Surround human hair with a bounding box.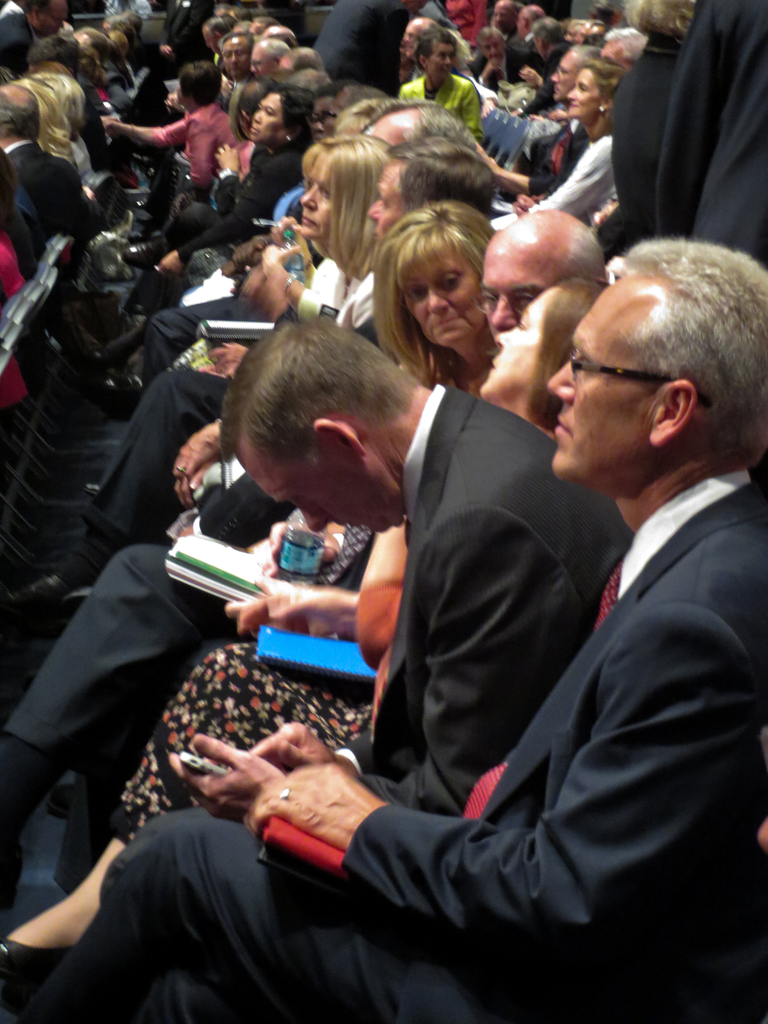
box(531, 15, 564, 43).
